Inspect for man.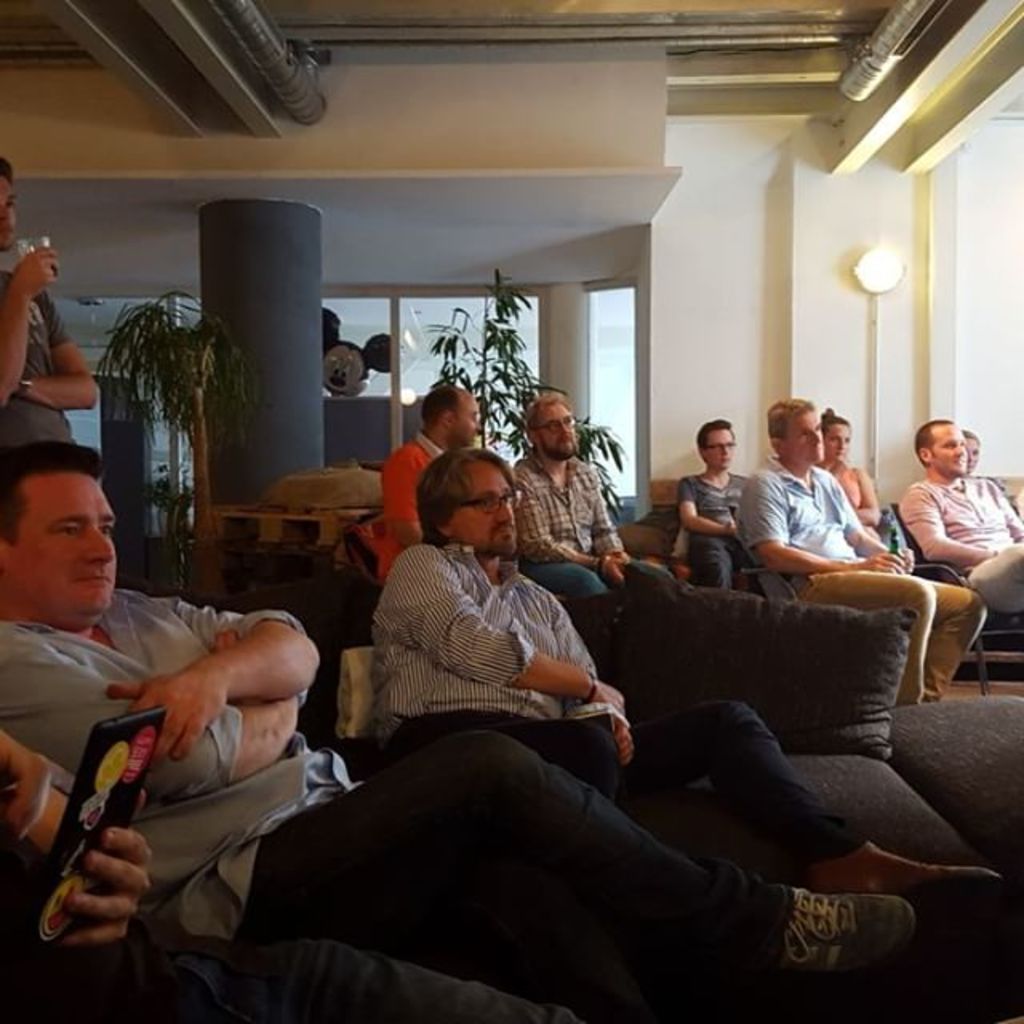
Inspection: <box>504,389,699,618</box>.
